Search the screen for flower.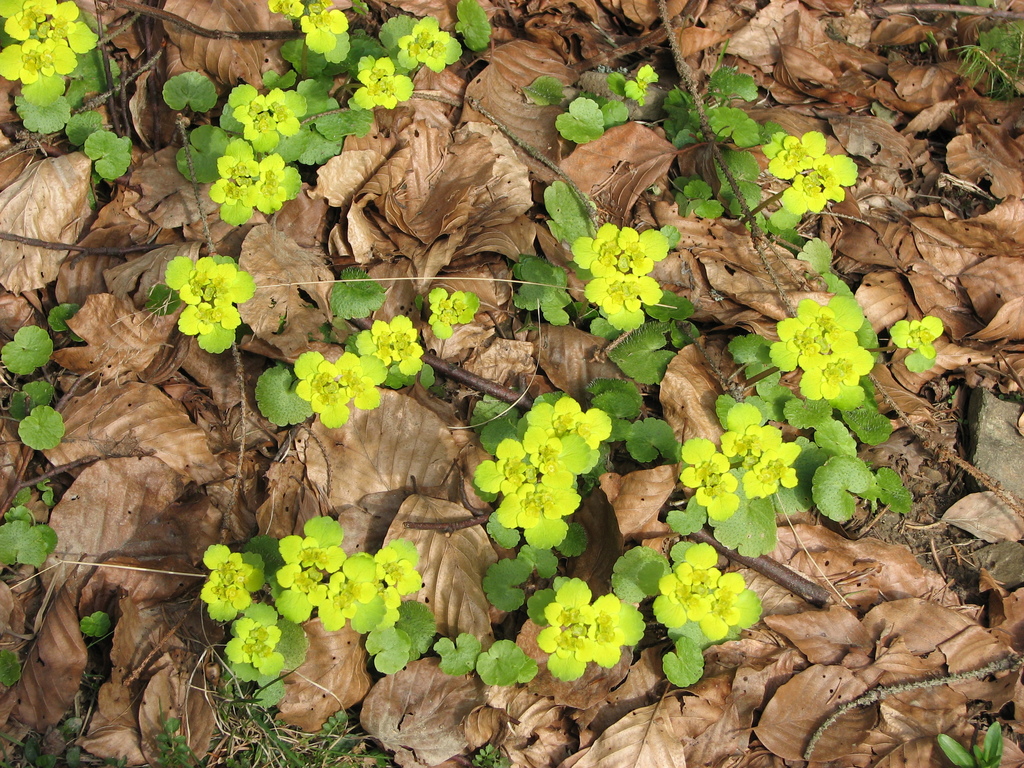
Found at 205,545,253,621.
